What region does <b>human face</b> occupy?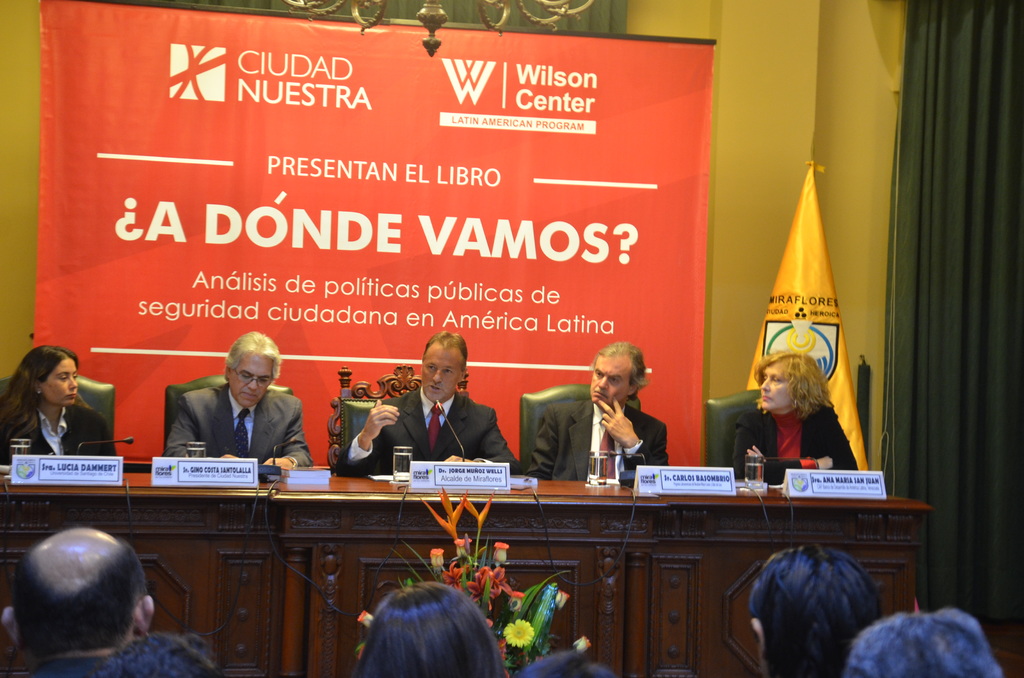
[228,351,273,407].
